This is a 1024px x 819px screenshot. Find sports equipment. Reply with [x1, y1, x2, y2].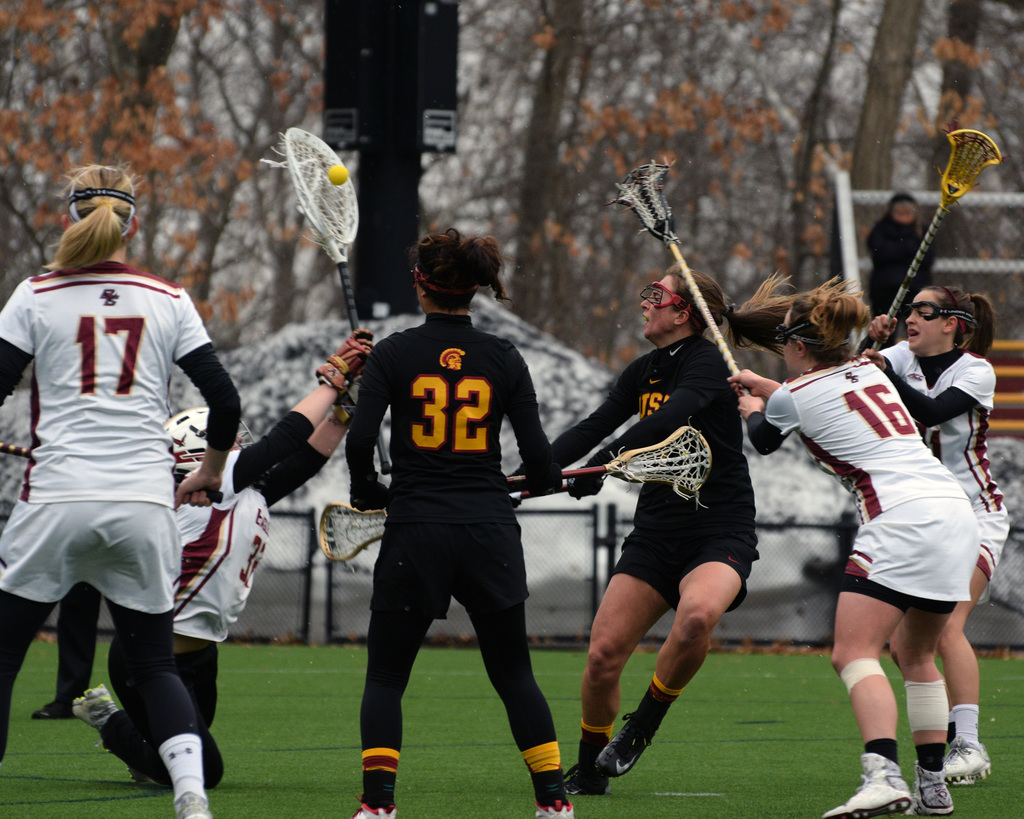
[0, 447, 221, 497].
